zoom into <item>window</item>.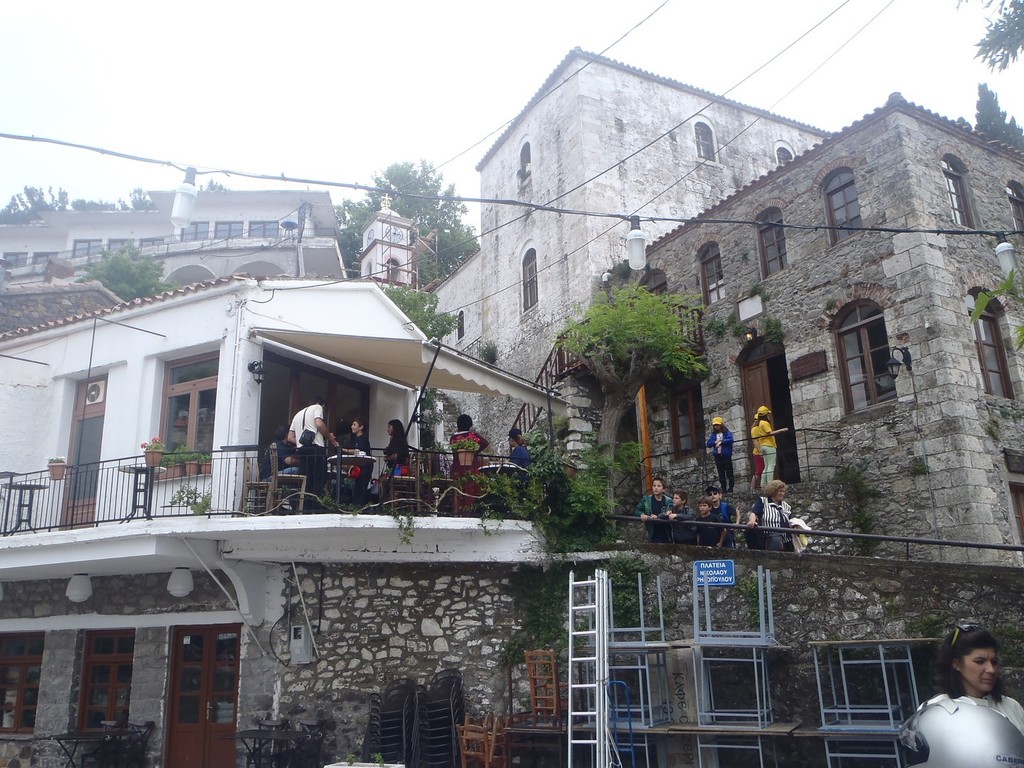
Zoom target: bbox=(216, 221, 242, 239).
